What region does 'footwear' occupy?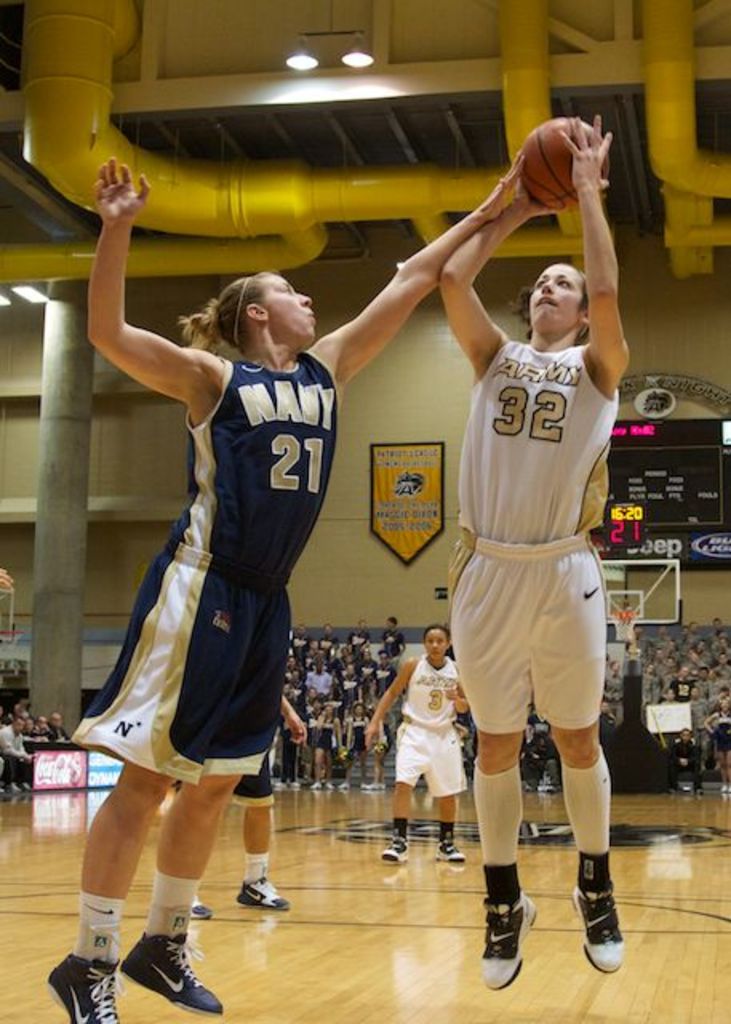
[x1=294, y1=782, x2=299, y2=787].
